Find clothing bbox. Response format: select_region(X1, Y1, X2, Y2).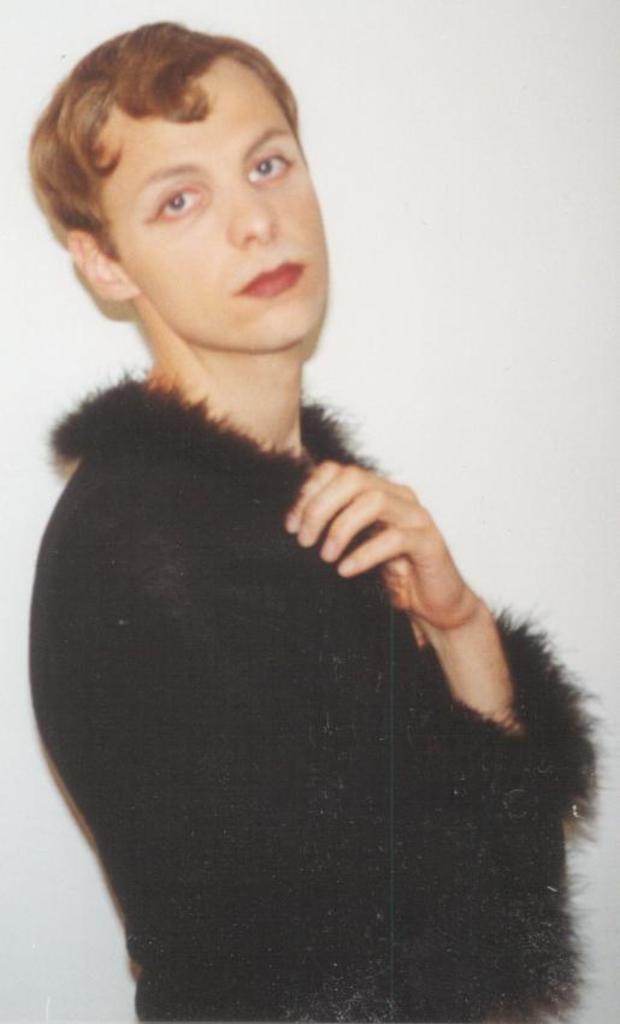
select_region(22, 241, 594, 1023).
